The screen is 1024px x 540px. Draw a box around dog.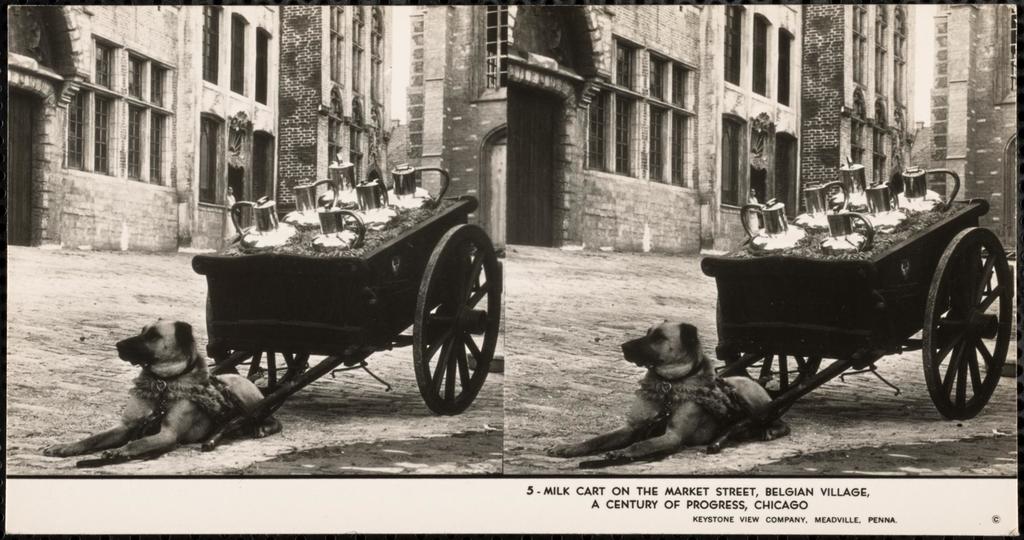
42/311/285/464.
